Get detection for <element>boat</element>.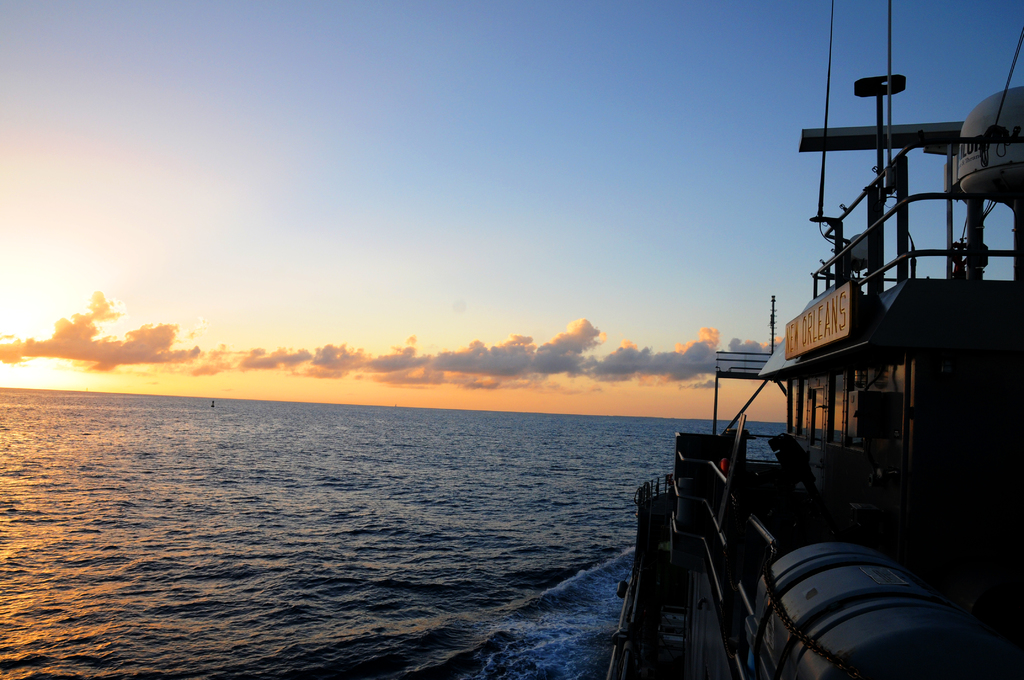
Detection: [609, 0, 1023, 679].
